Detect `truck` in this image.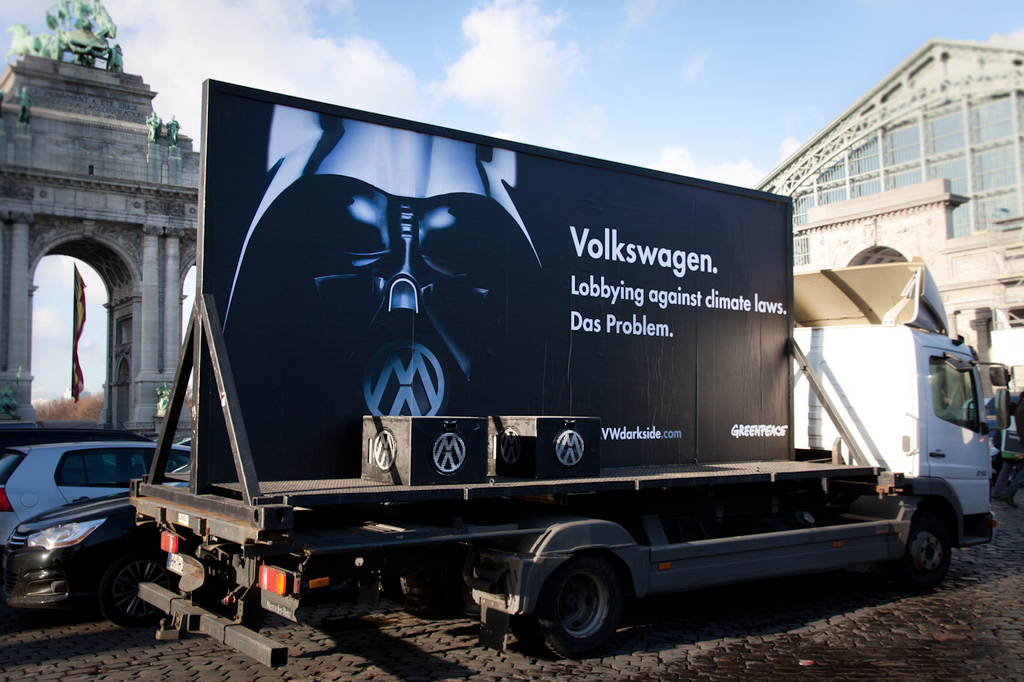
Detection: 105, 81, 980, 651.
